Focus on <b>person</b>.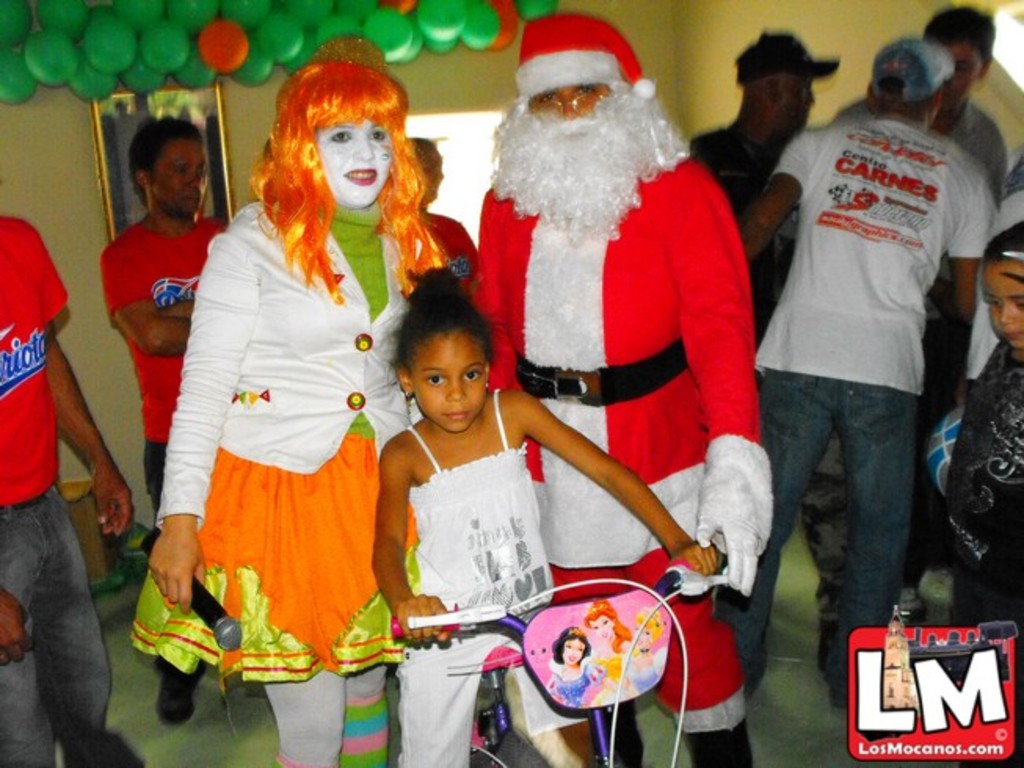
Focused at l=823, t=9, r=1004, b=202.
